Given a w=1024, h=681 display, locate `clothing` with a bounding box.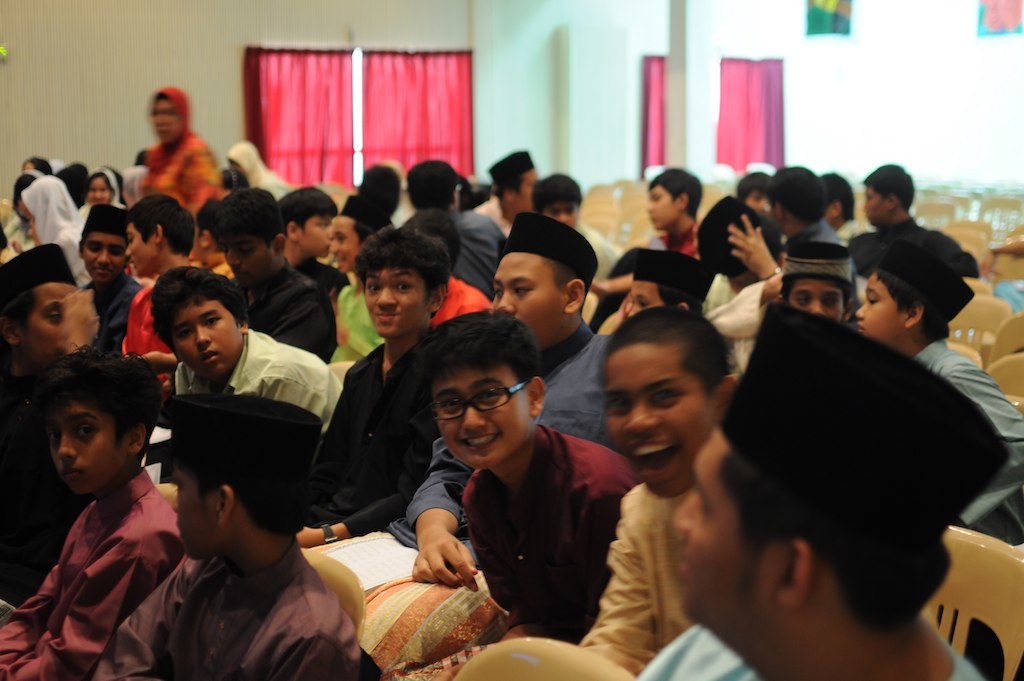
Located: <box>315,340,448,536</box>.
